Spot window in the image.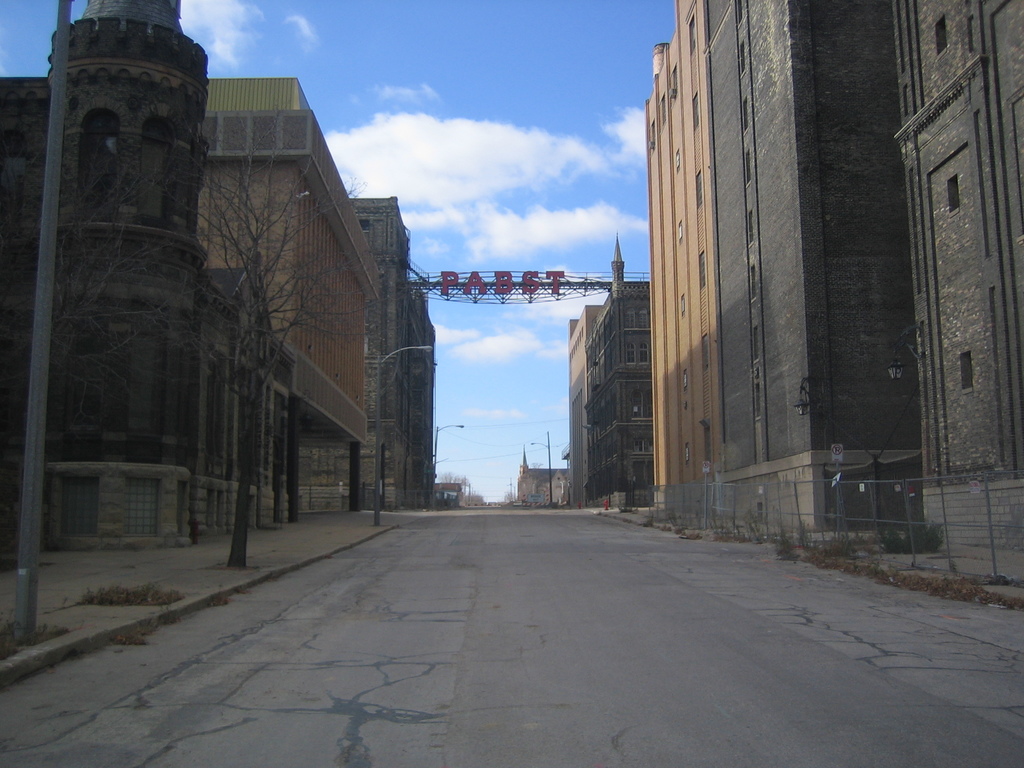
window found at [133, 304, 164, 459].
